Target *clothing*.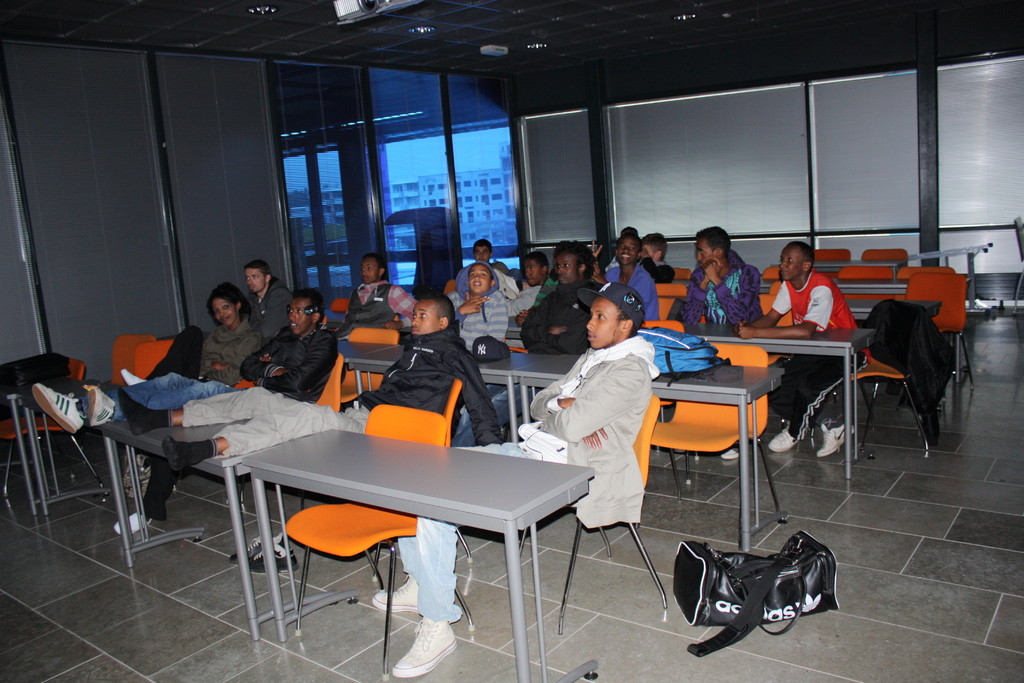
Target region: {"left": 762, "top": 261, "right": 871, "bottom": 442}.
